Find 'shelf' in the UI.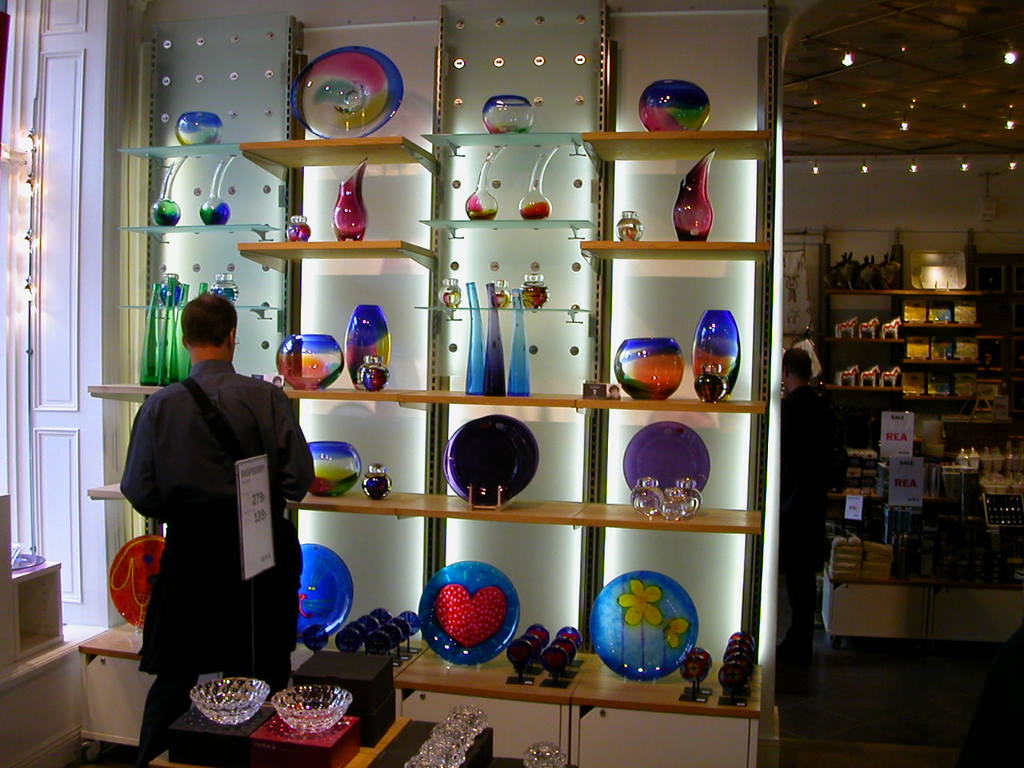
UI element at <region>177, 21, 820, 763</region>.
